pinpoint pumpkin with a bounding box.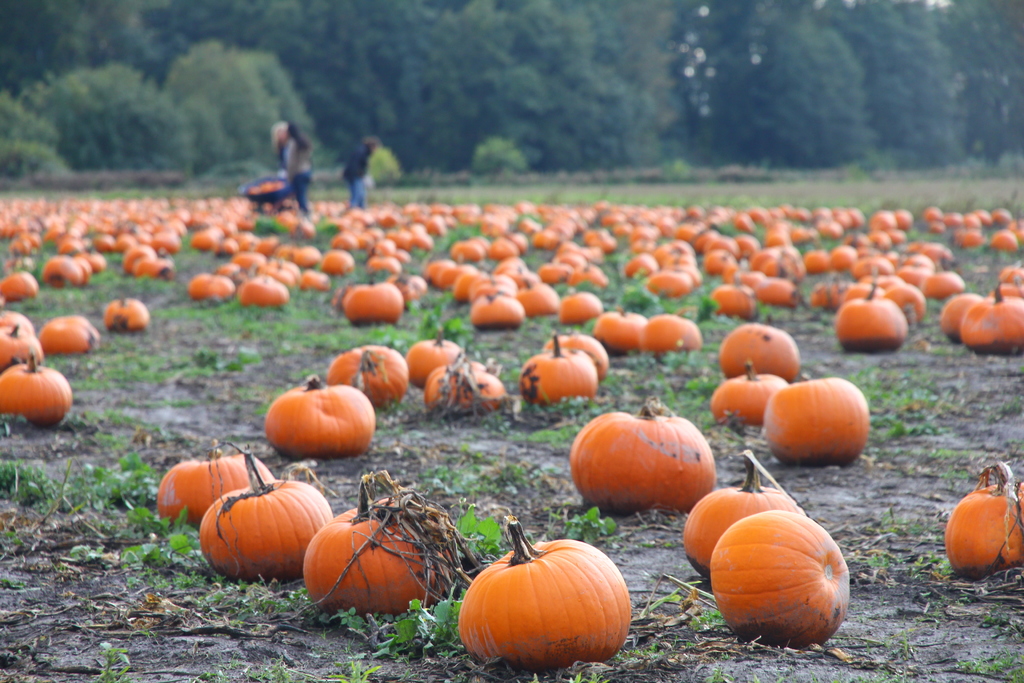
detection(194, 452, 332, 580).
